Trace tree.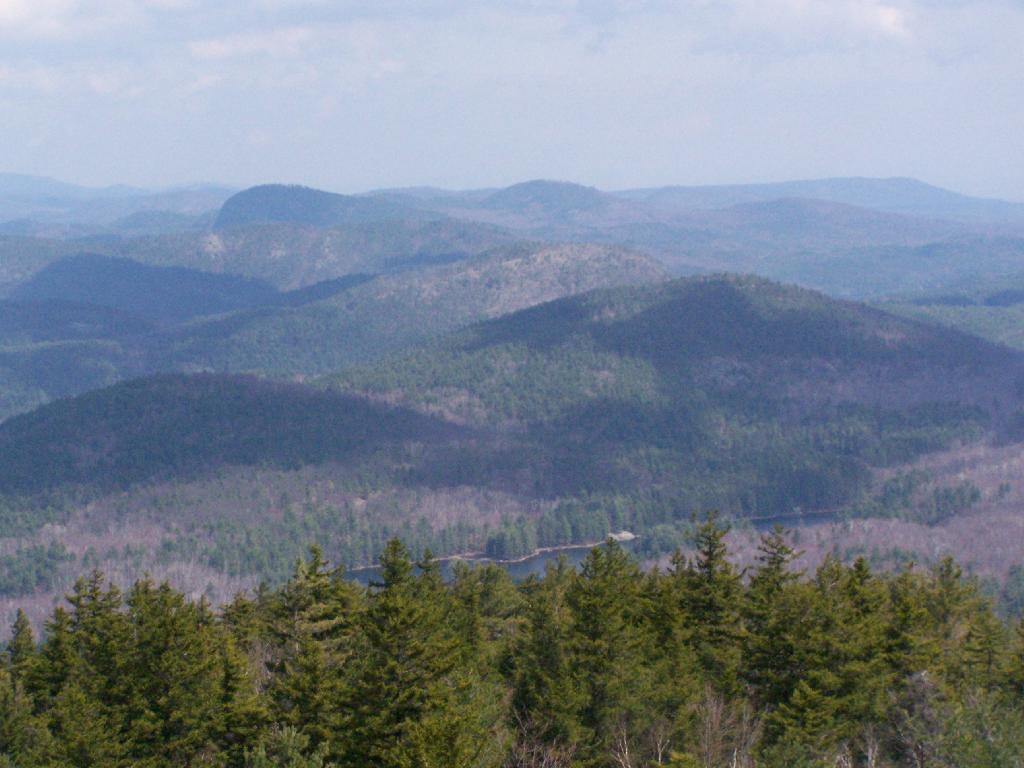
Traced to 328,546,459,767.
